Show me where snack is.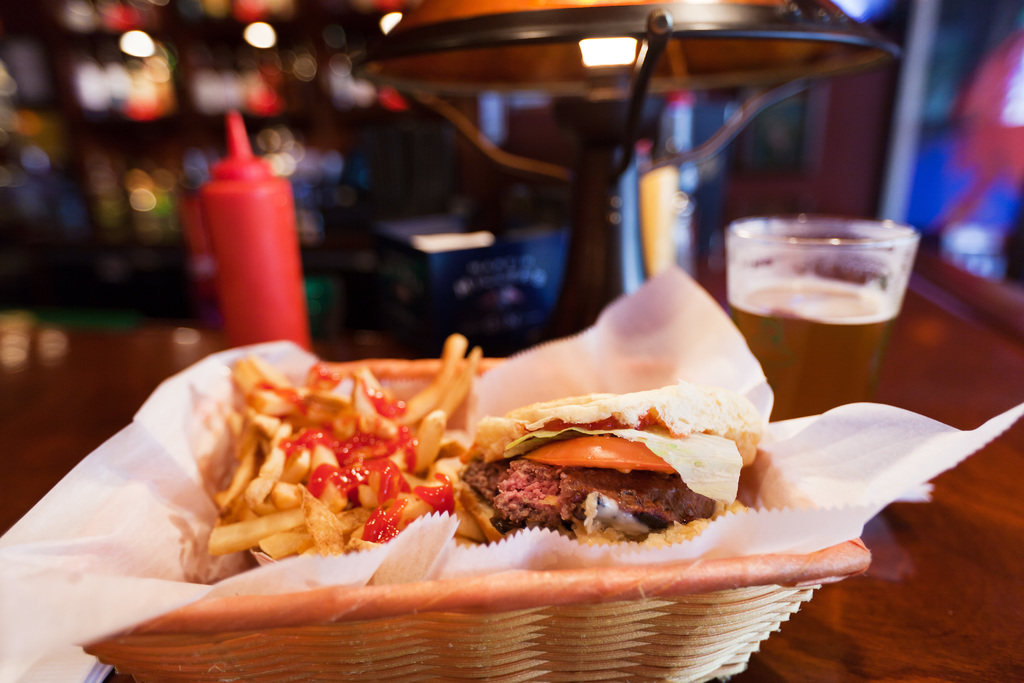
snack is at <bbox>203, 325, 489, 572</bbox>.
